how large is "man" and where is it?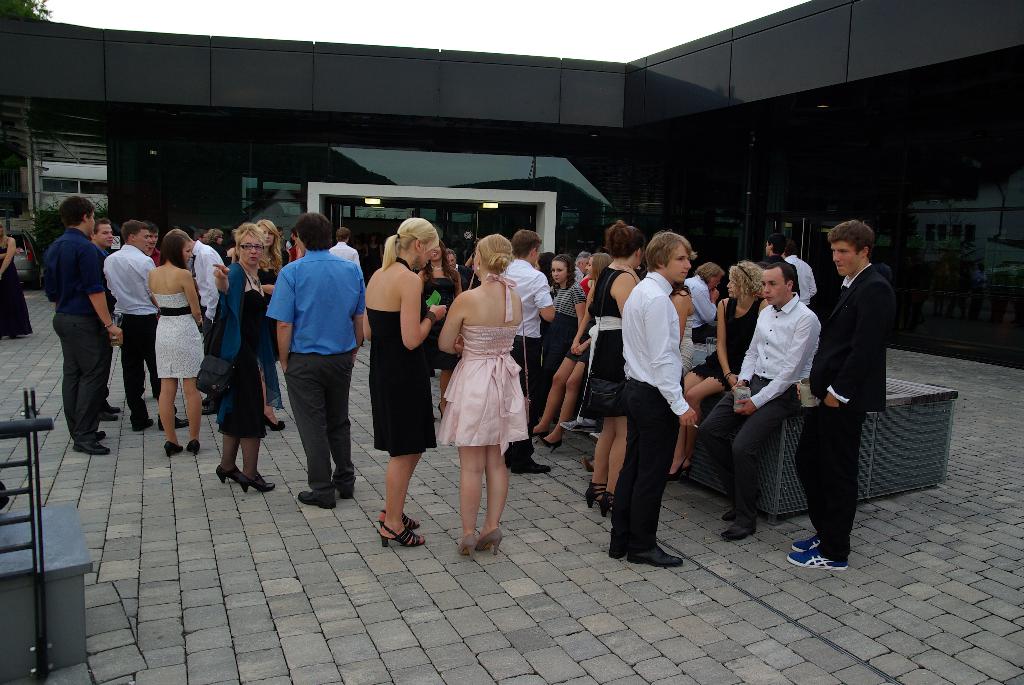
Bounding box: box=[760, 232, 801, 301].
